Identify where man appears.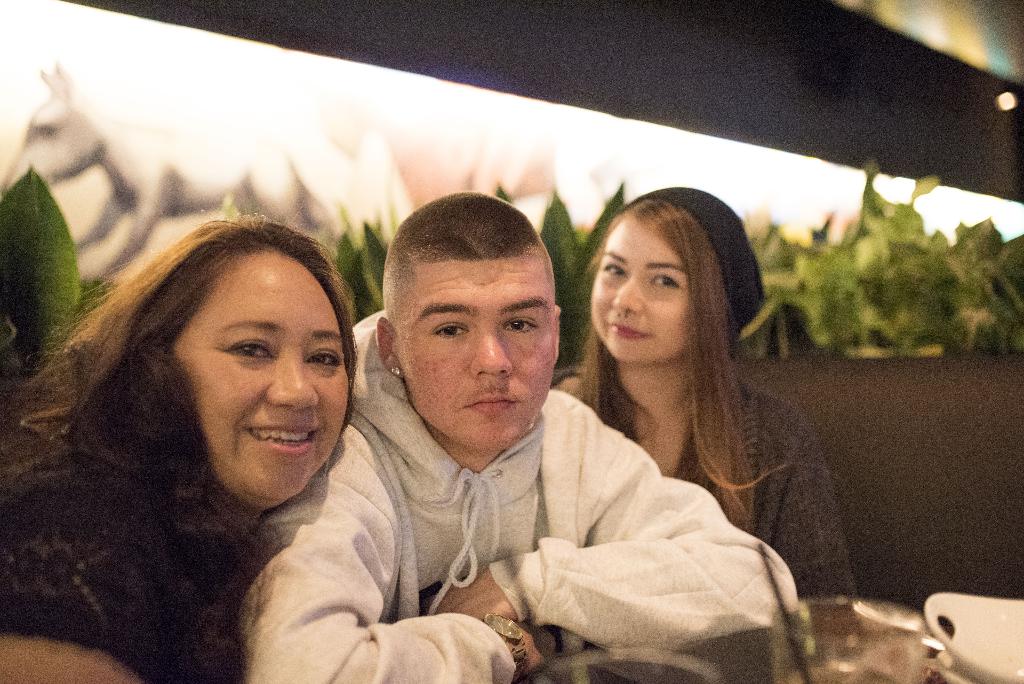
Appears at box(199, 206, 904, 672).
